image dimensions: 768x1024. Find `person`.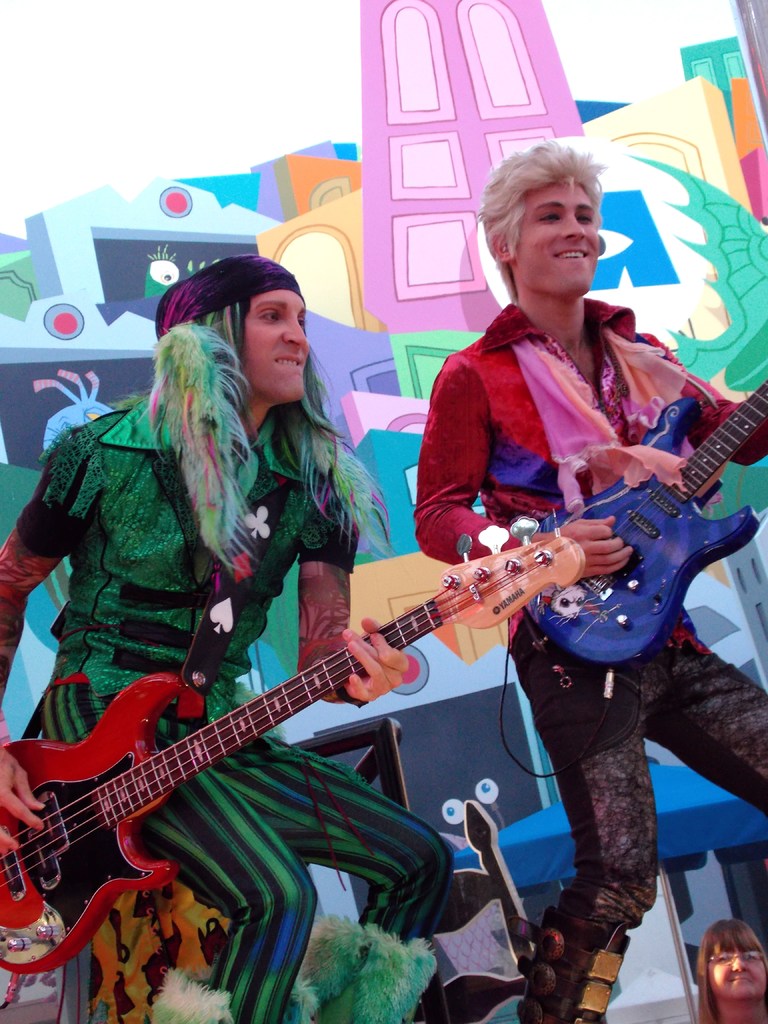
BBox(692, 918, 767, 1020).
